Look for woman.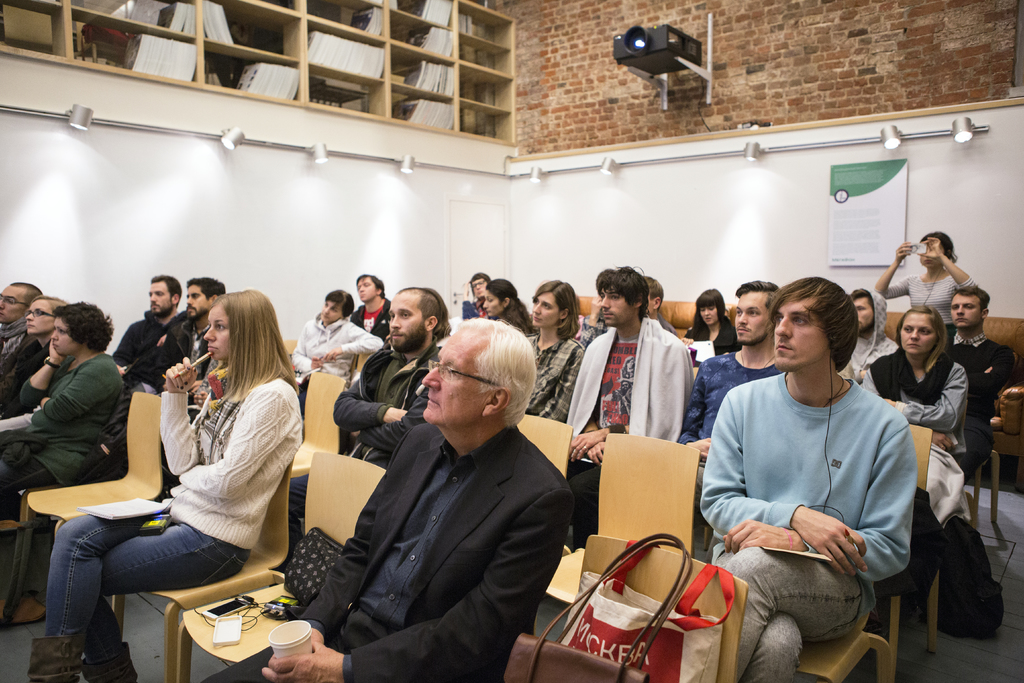
Found: select_region(477, 275, 533, 330).
